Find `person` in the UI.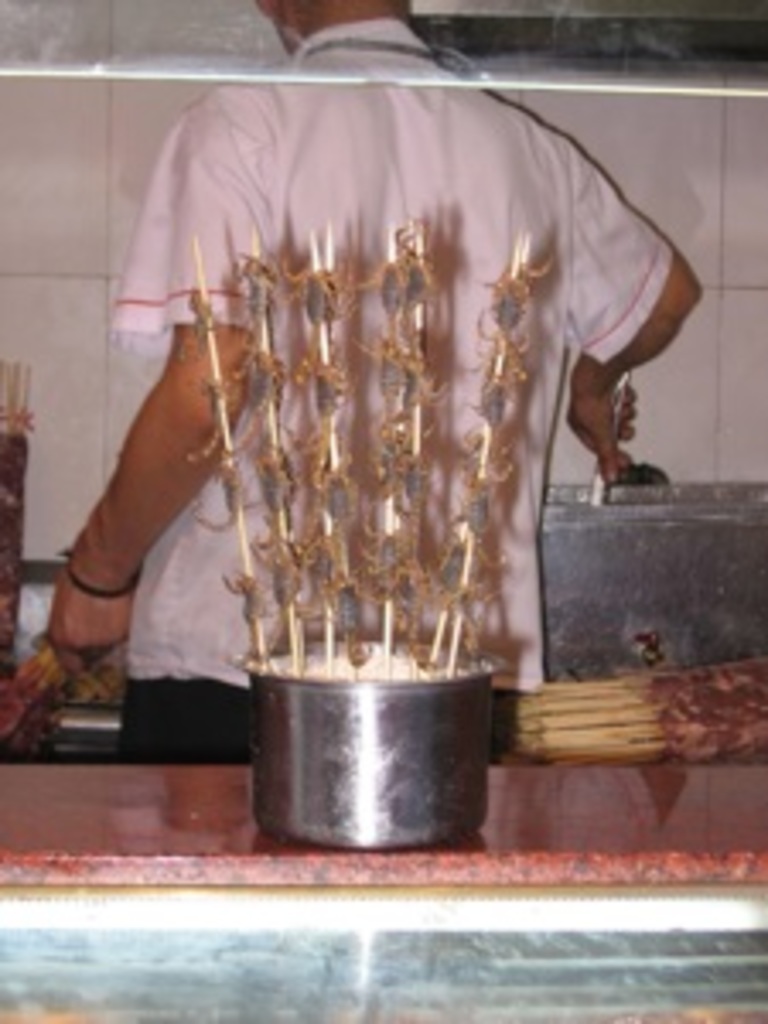
UI element at rect(48, 0, 710, 761).
